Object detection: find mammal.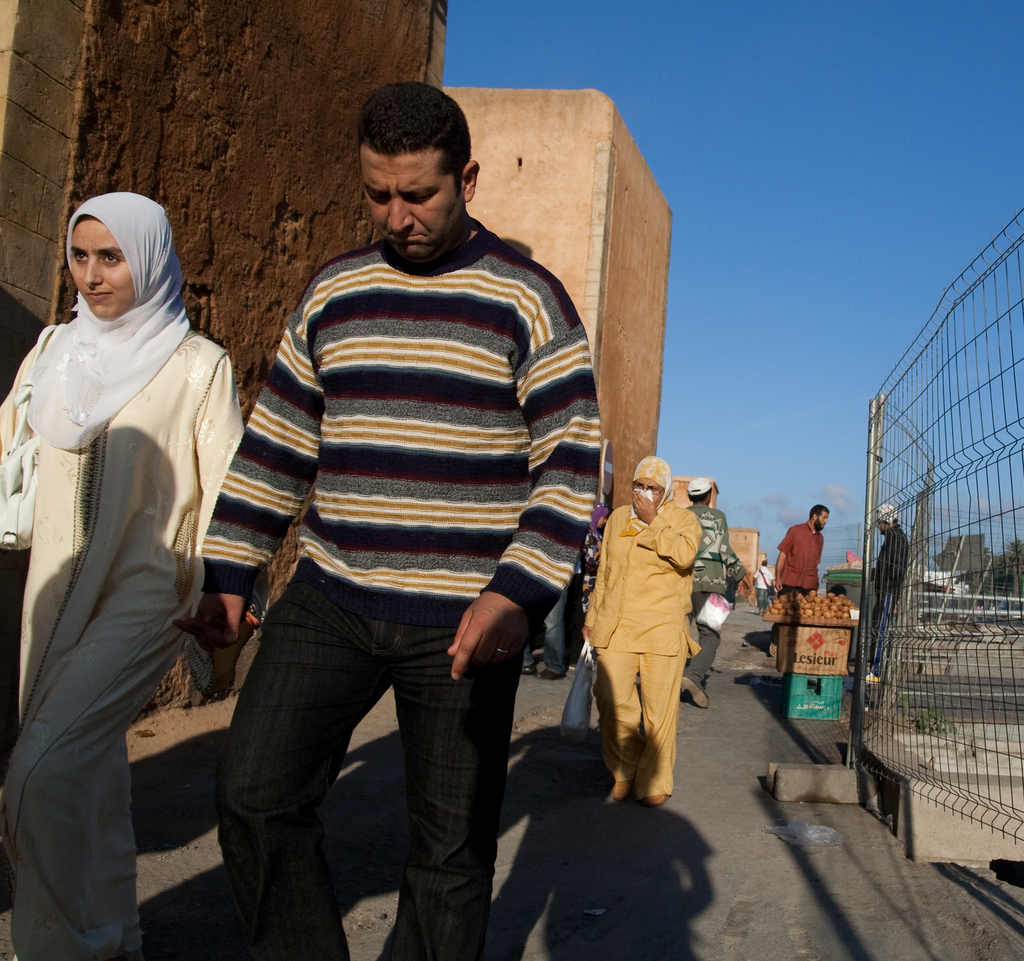
<box>868,502,911,681</box>.
